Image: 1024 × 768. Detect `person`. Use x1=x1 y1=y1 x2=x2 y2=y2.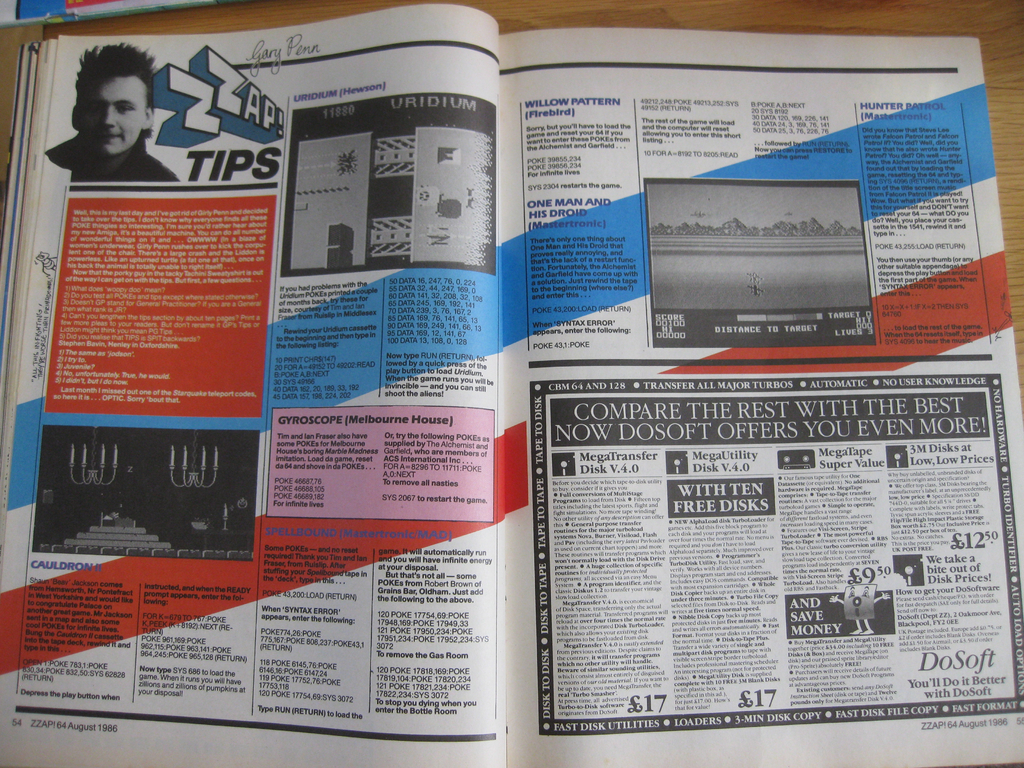
x1=52 y1=40 x2=164 y2=189.
